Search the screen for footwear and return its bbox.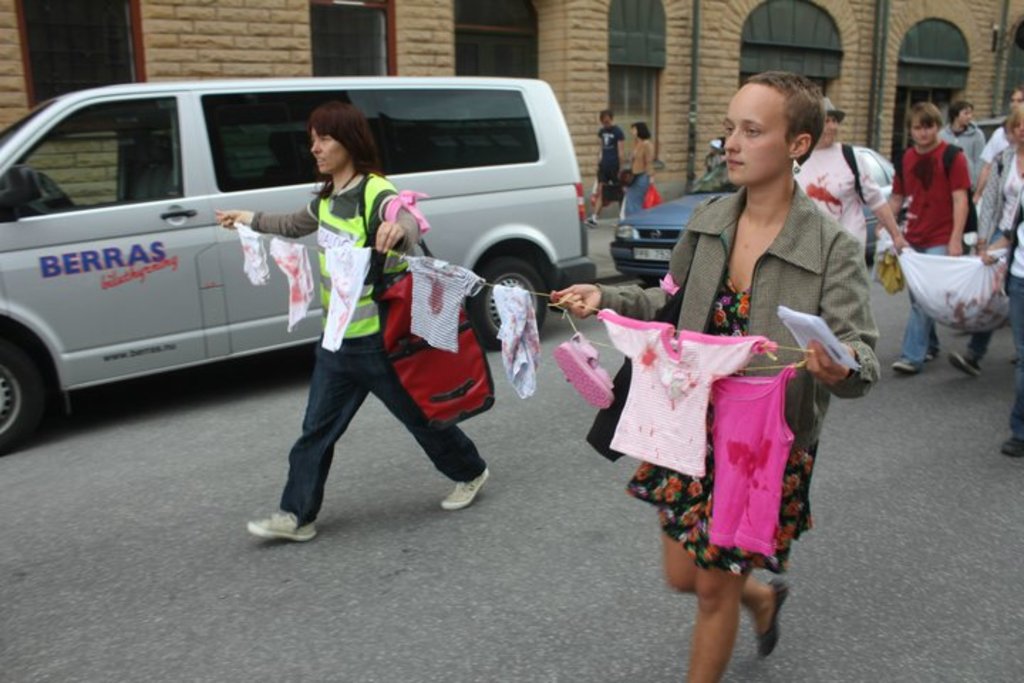
Found: locate(246, 491, 310, 555).
